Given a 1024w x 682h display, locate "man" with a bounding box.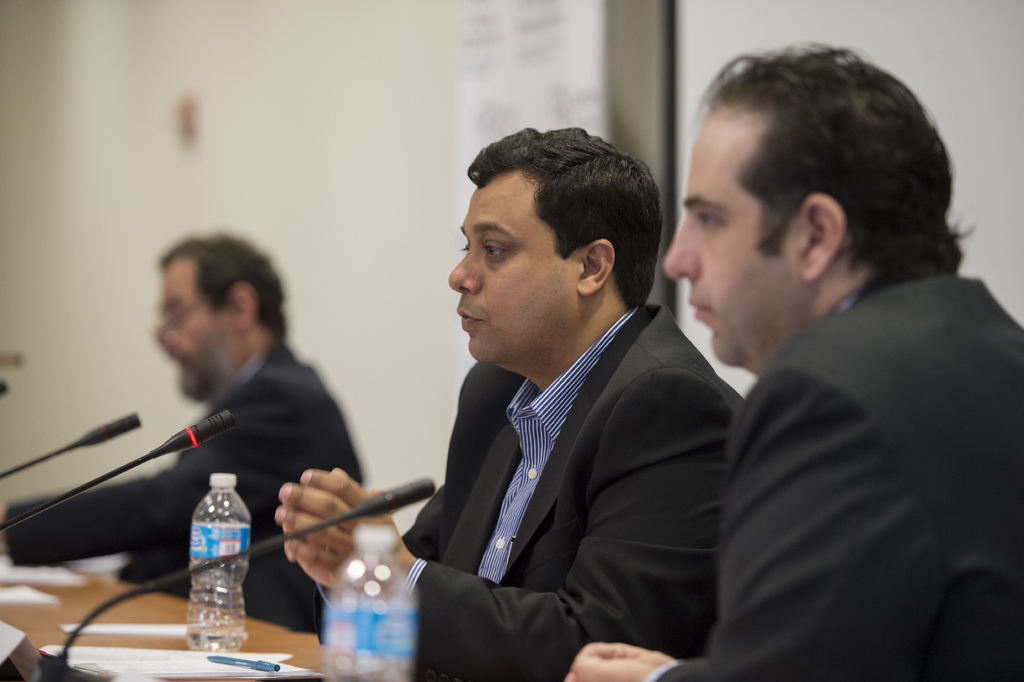
Located: <region>0, 229, 372, 643</region>.
